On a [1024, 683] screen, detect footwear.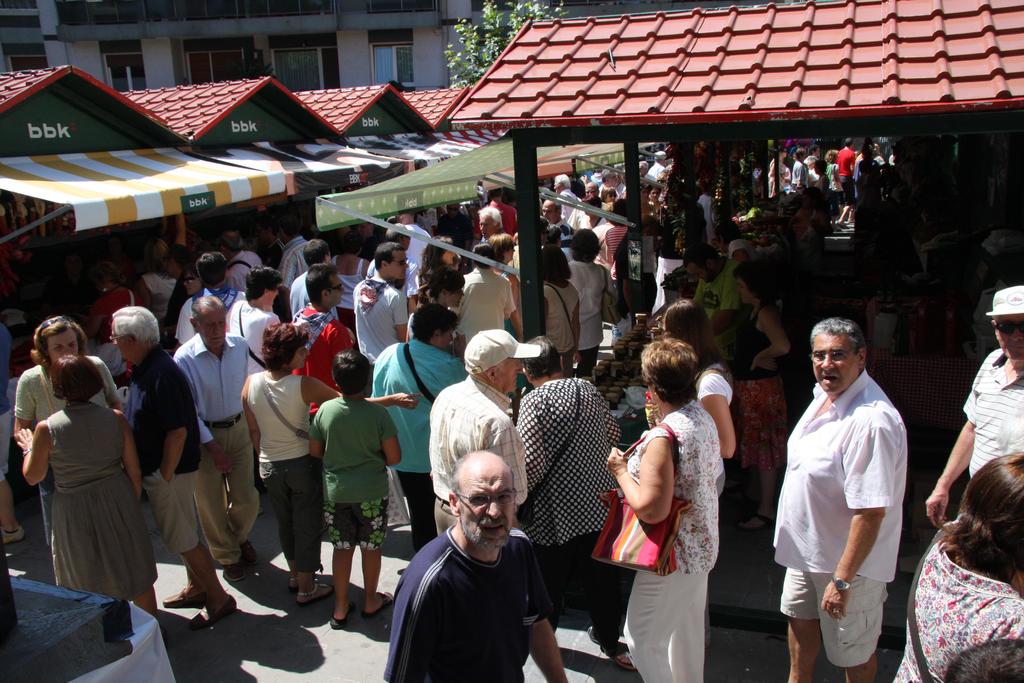
x1=293, y1=582, x2=332, y2=605.
